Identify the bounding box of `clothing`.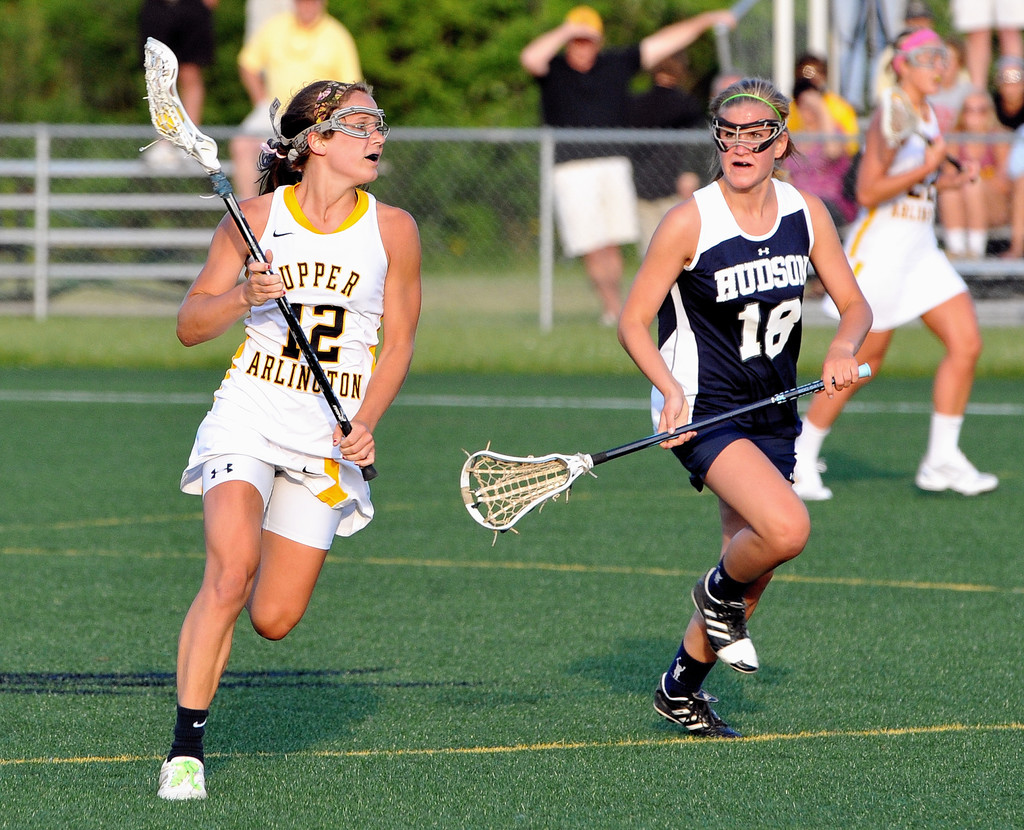
[529,33,653,258].
